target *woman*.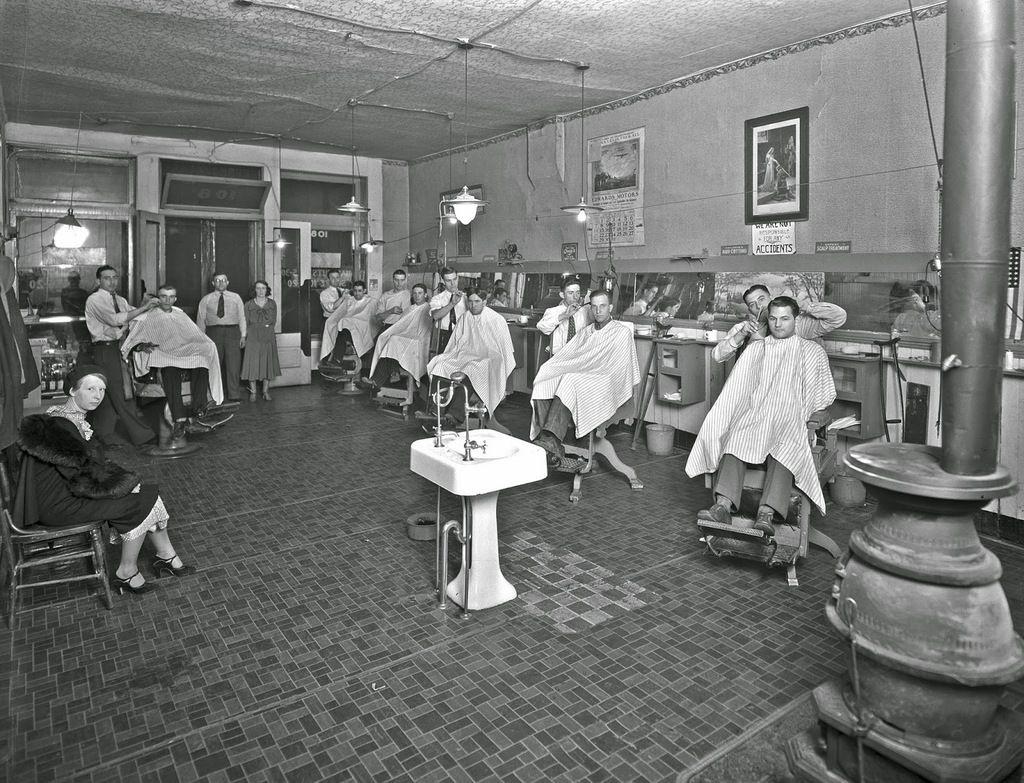
Target region: rect(241, 278, 285, 404).
